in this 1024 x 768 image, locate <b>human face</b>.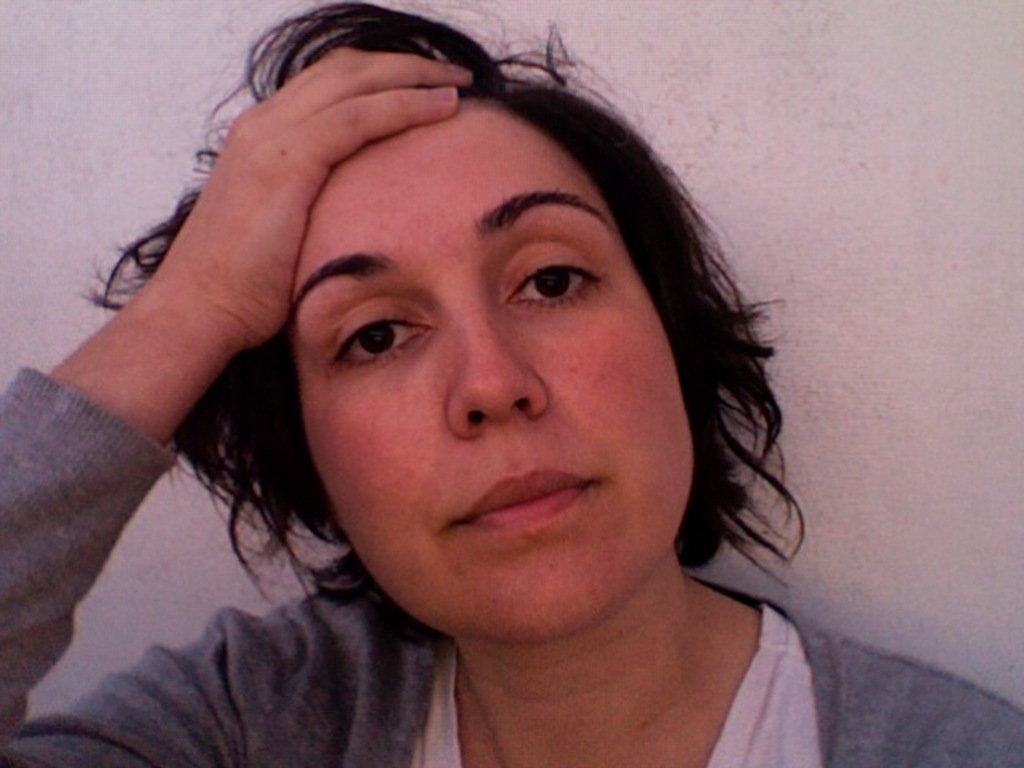
Bounding box: detection(288, 102, 694, 642).
